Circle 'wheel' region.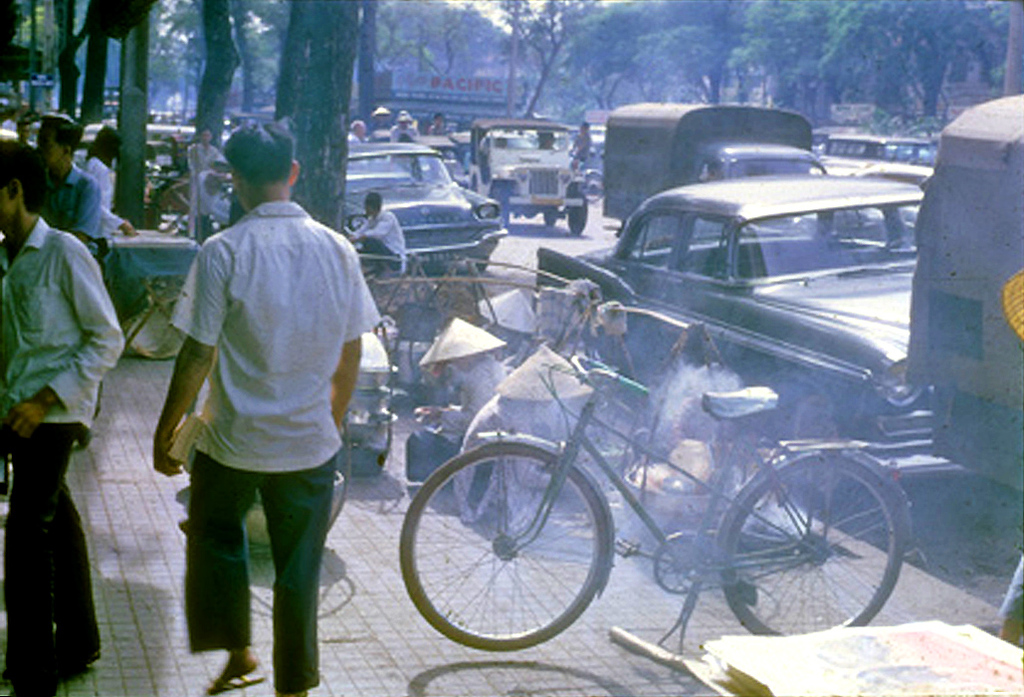
Region: [left=568, top=188, right=587, bottom=234].
